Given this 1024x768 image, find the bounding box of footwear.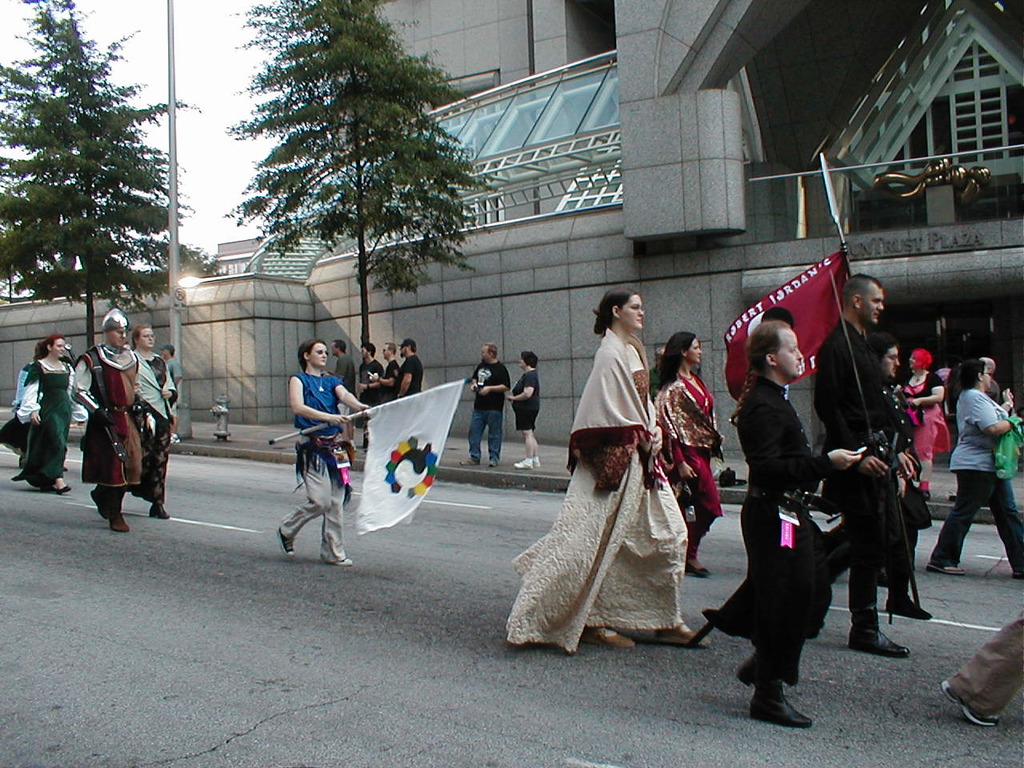
box=[517, 457, 535, 469].
